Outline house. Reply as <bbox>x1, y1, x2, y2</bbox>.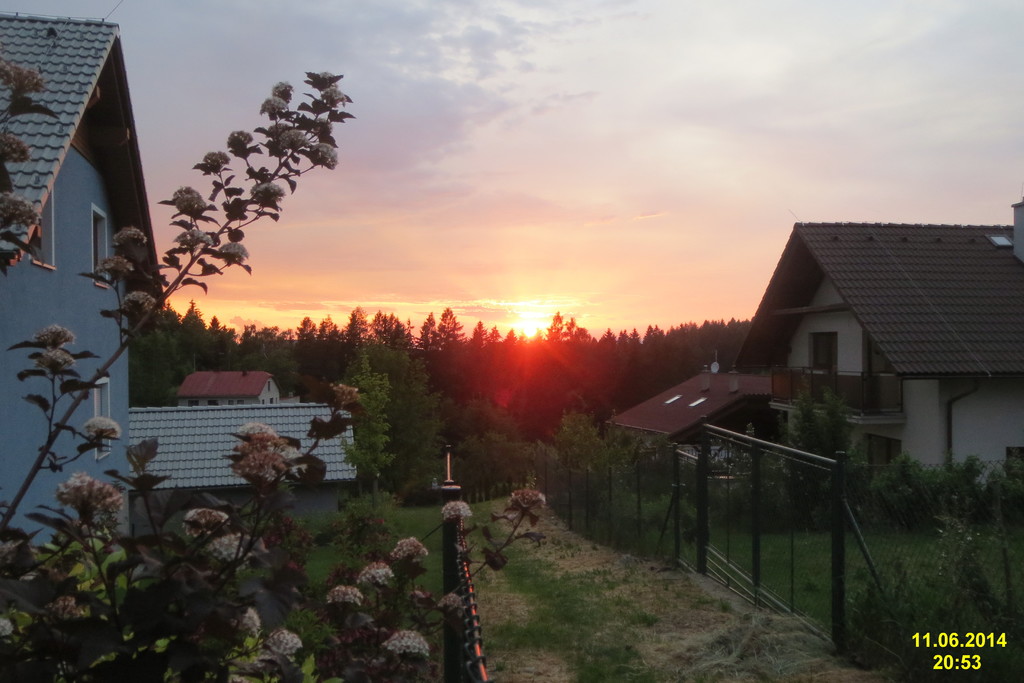
<bbox>603, 194, 1023, 518</bbox>.
